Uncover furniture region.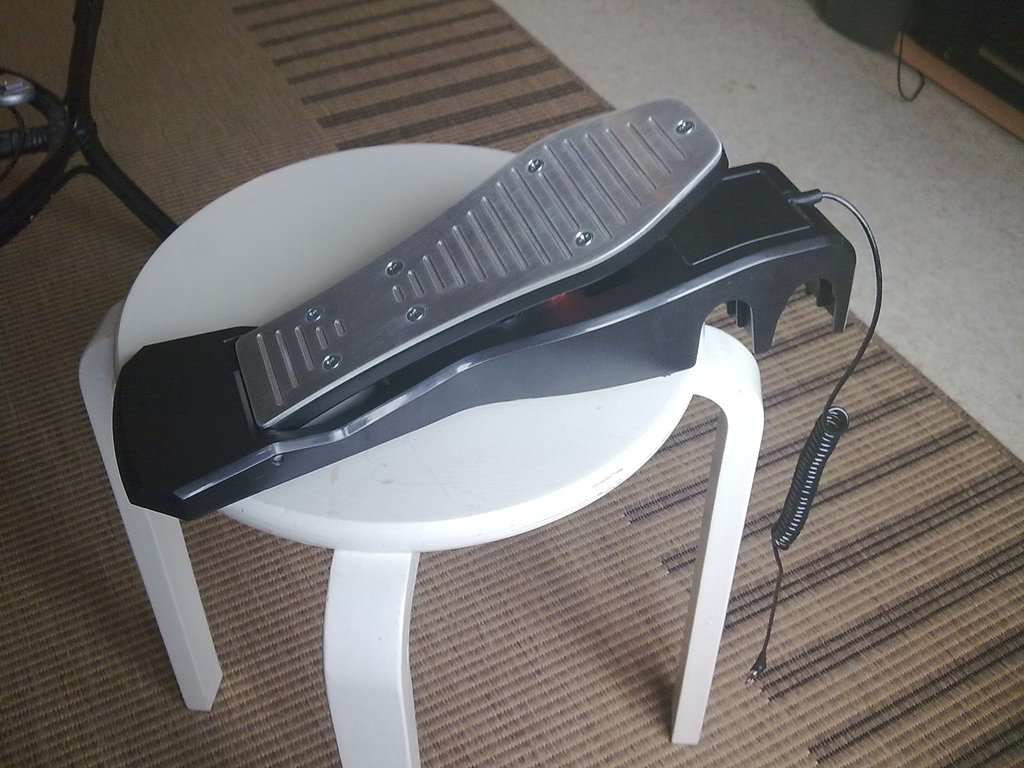
Uncovered: left=74, top=140, right=765, bottom=767.
